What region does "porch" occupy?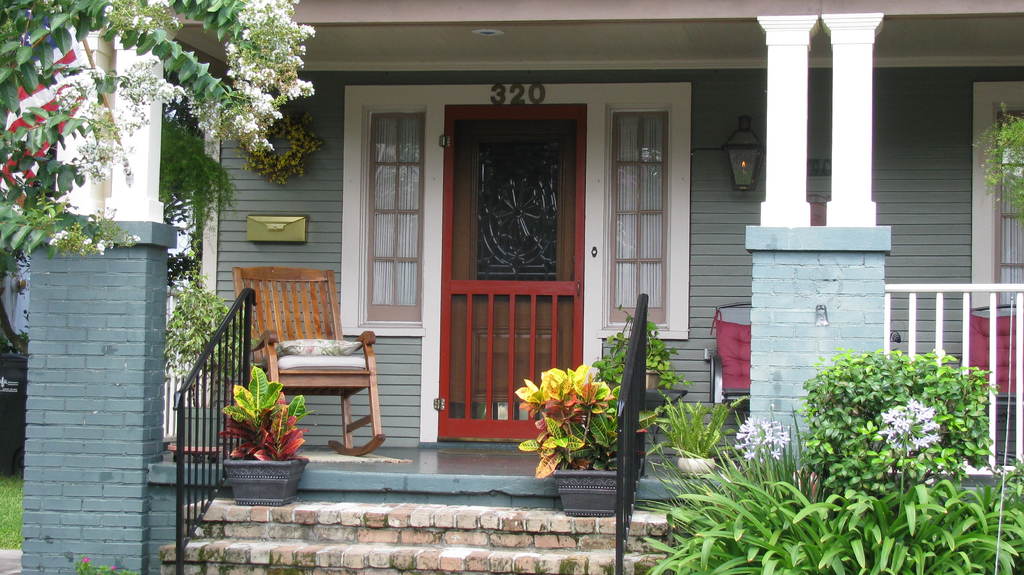
BBox(198, 278, 1021, 477).
